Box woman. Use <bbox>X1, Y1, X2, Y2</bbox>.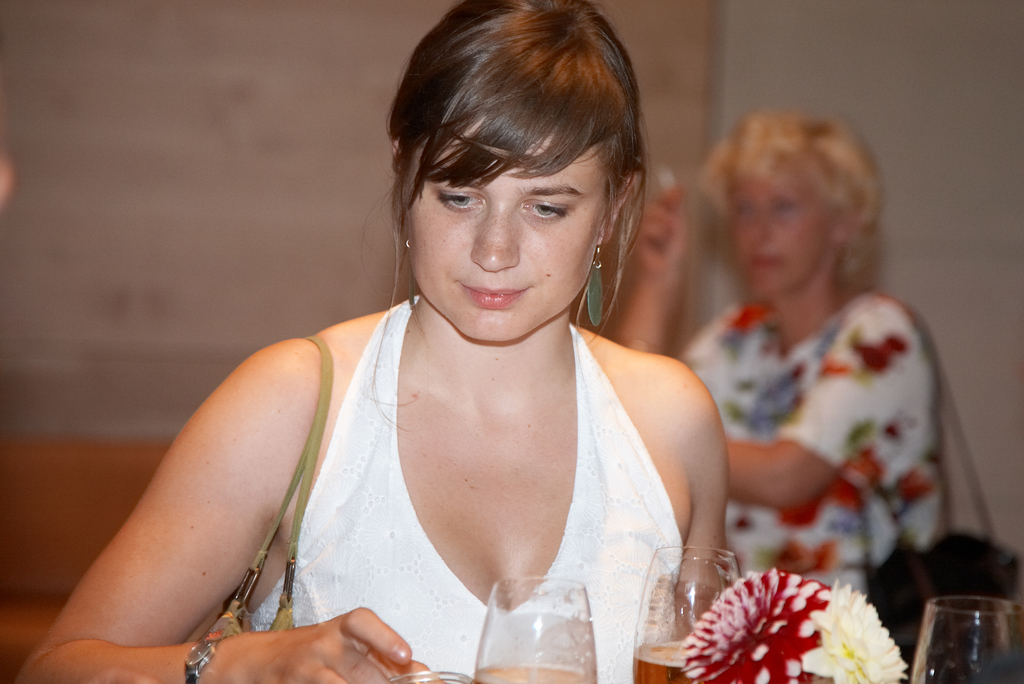
<bbox>600, 98, 956, 601</bbox>.
